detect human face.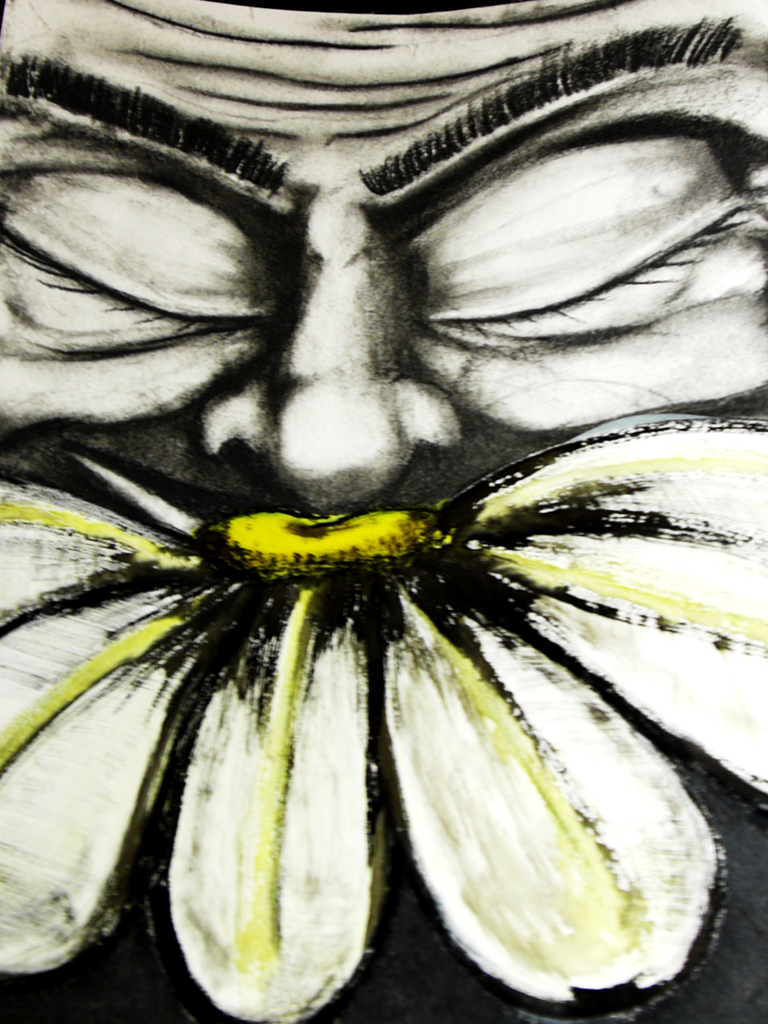
Detected at <region>1, 0, 754, 519</region>.
